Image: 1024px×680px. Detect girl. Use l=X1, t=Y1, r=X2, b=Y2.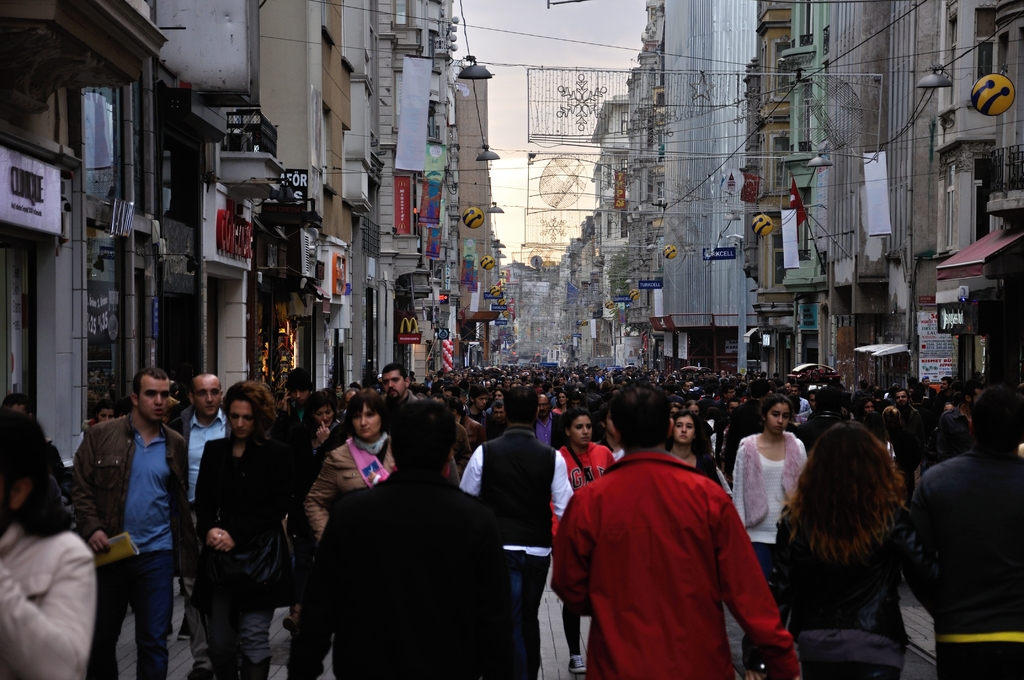
l=556, t=411, r=613, b=679.
